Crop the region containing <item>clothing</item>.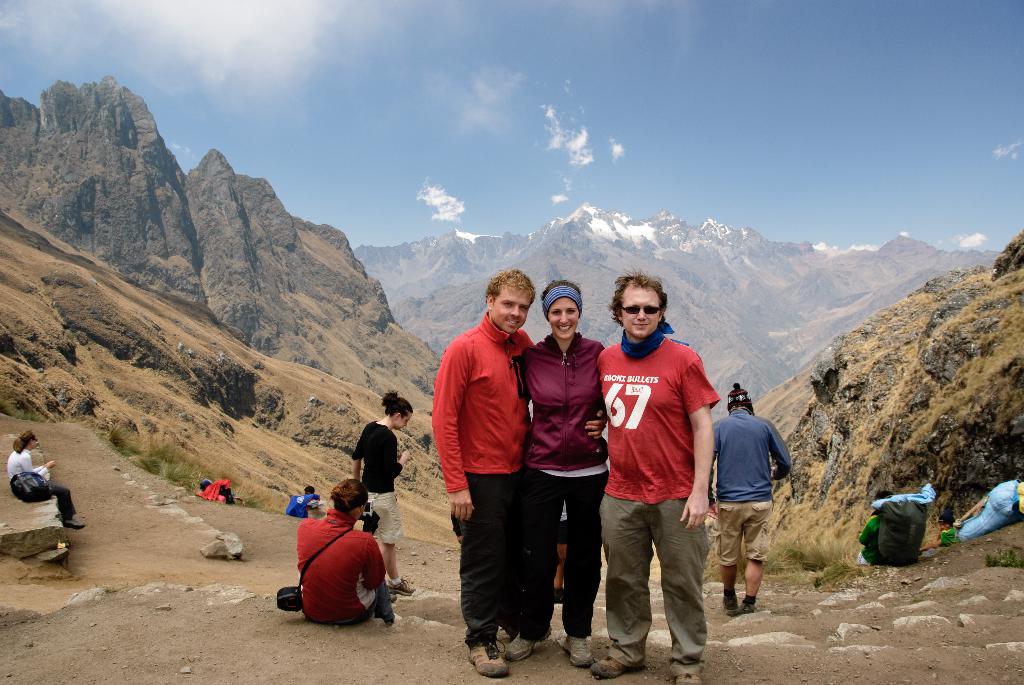
Crop region: 200:478:223:505.
